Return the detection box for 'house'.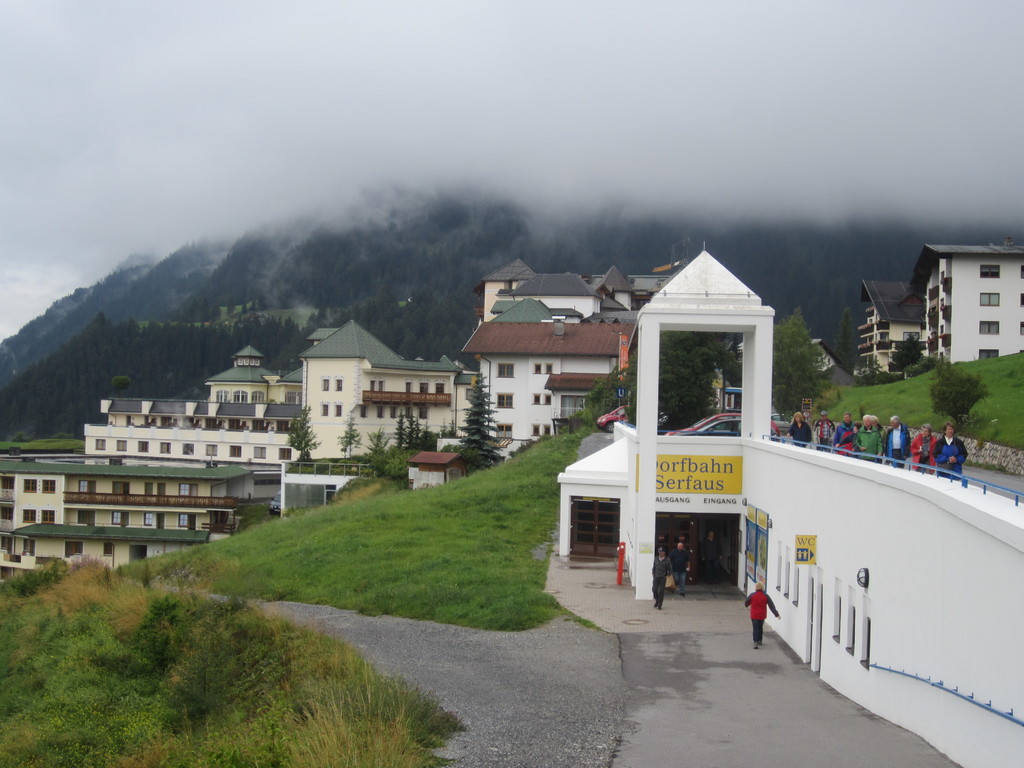
bbox(275, 461, 371, 518).
